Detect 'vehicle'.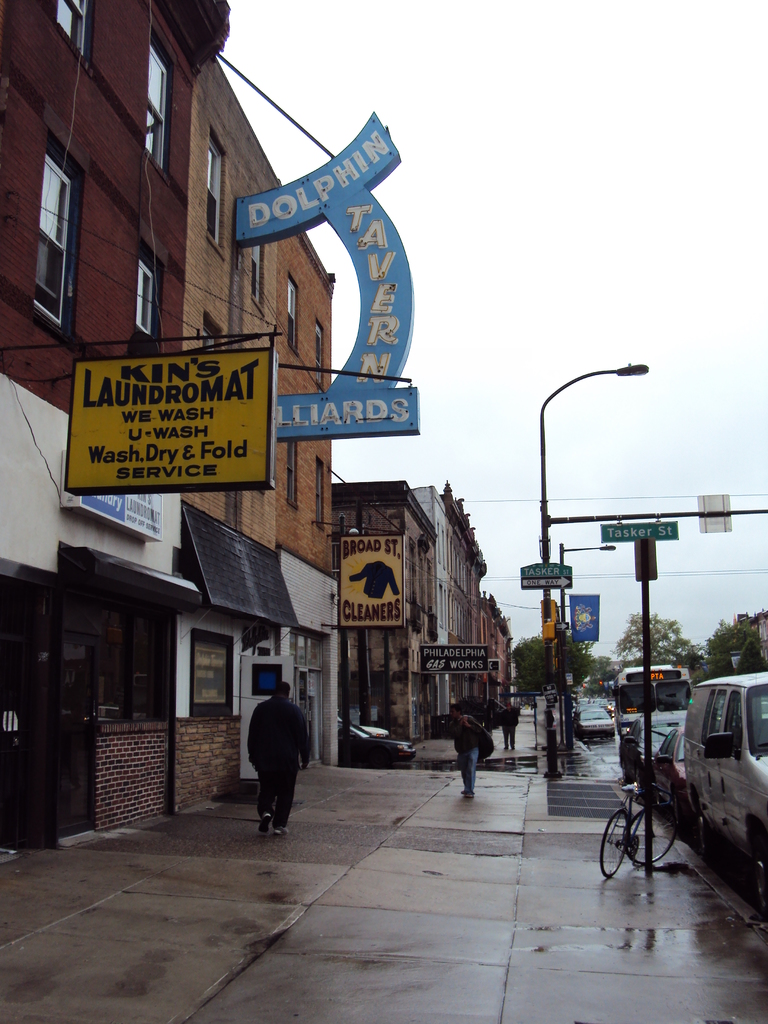
Detected at box=[353, 723, 390, 741].
